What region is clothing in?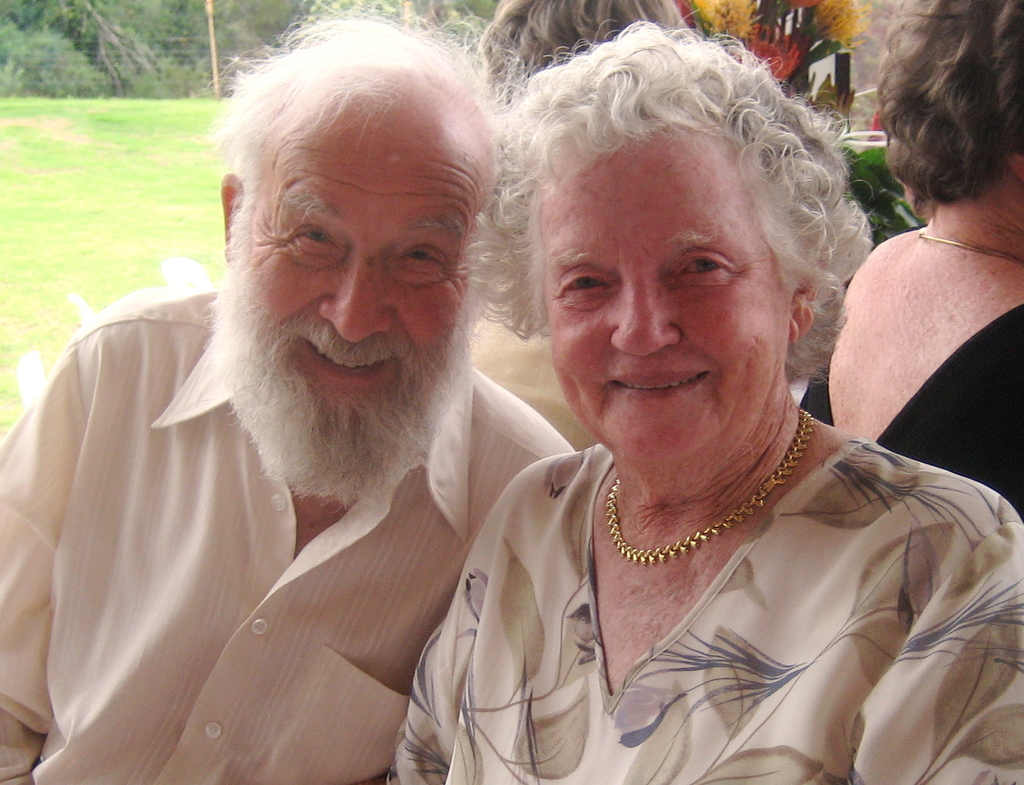
382/388/1023/772.
